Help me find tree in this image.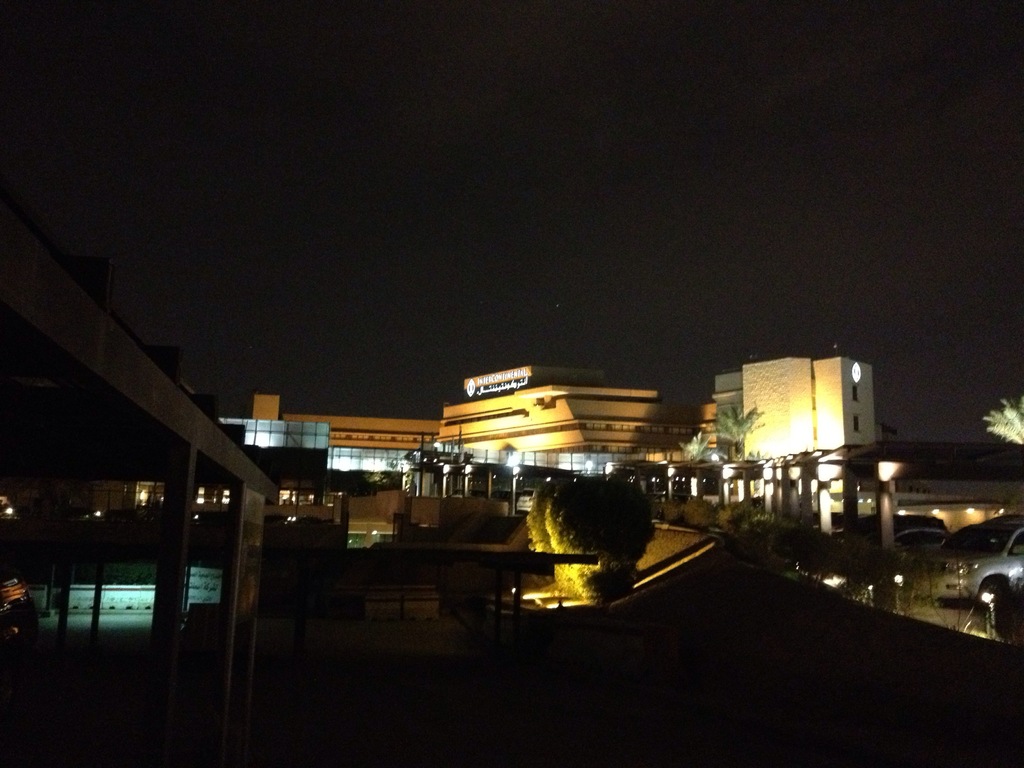
Found it: {"x1": 525, "y1": 463, "x2": 603, "y2": 558}.
